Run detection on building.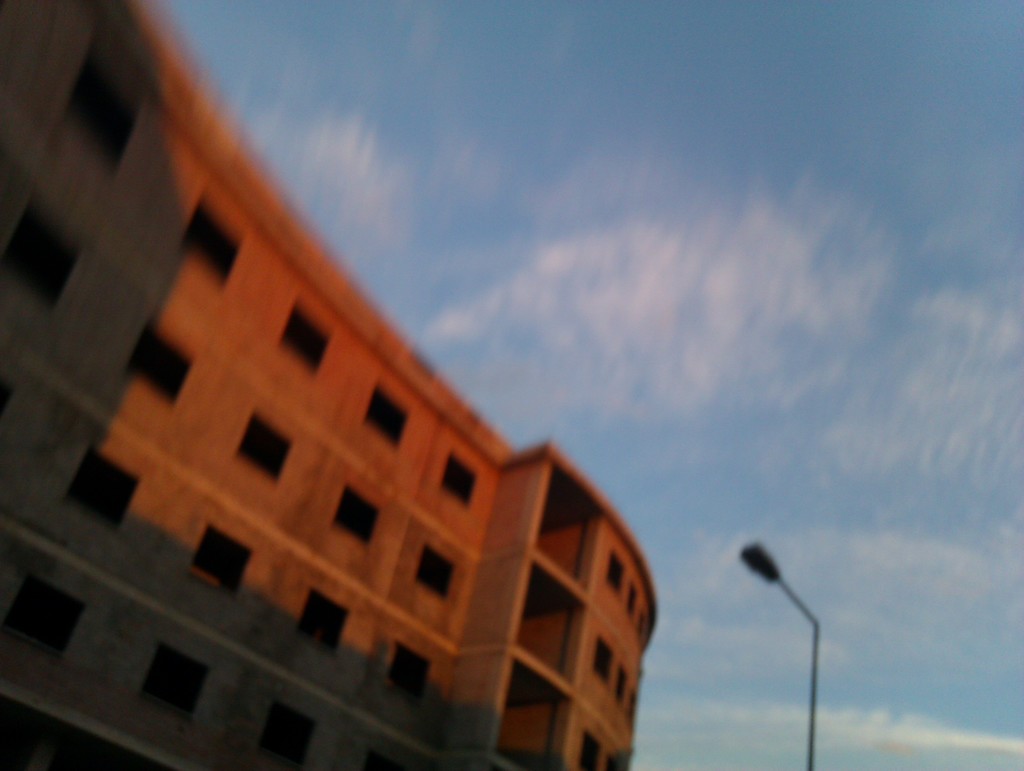
Result: 0/0/659/770.
